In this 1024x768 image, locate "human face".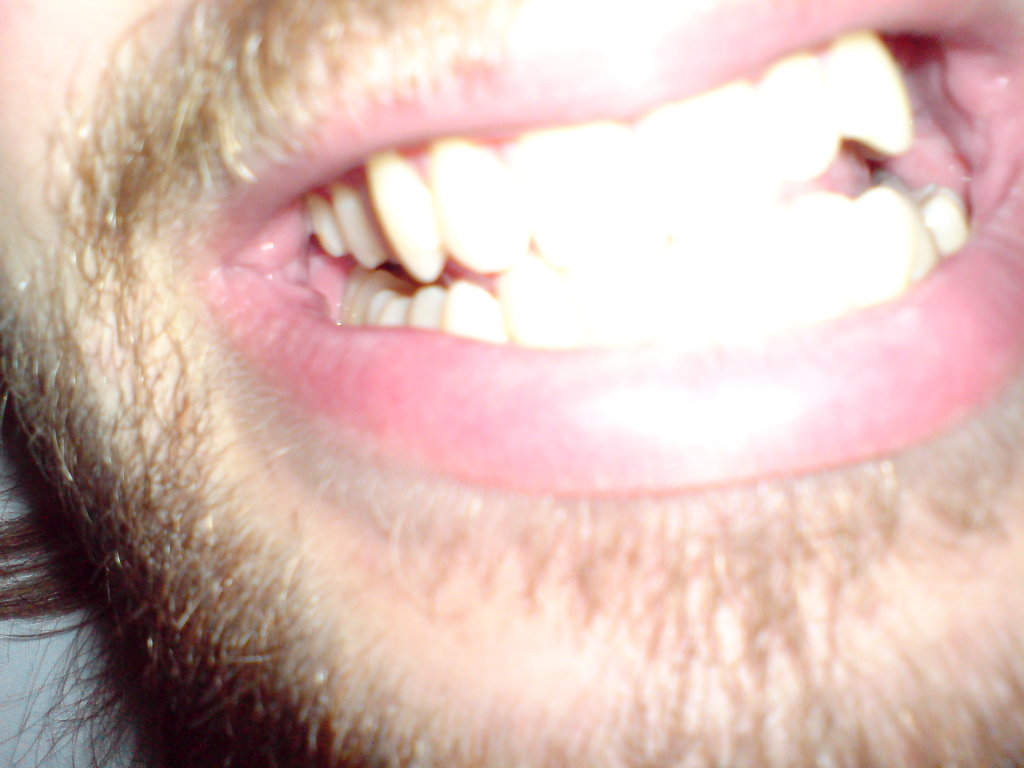
Bounding box: [x1=30, y1=0, x2=1023, y2=740].
